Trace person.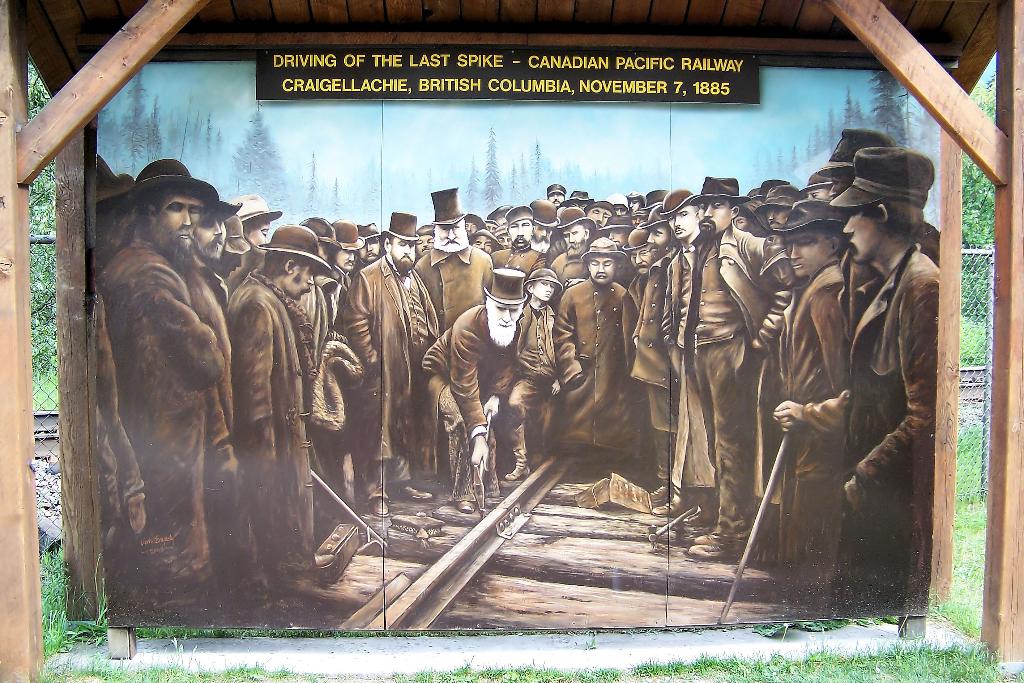
Traced to <region>91, 170, 266, 675</region>.
